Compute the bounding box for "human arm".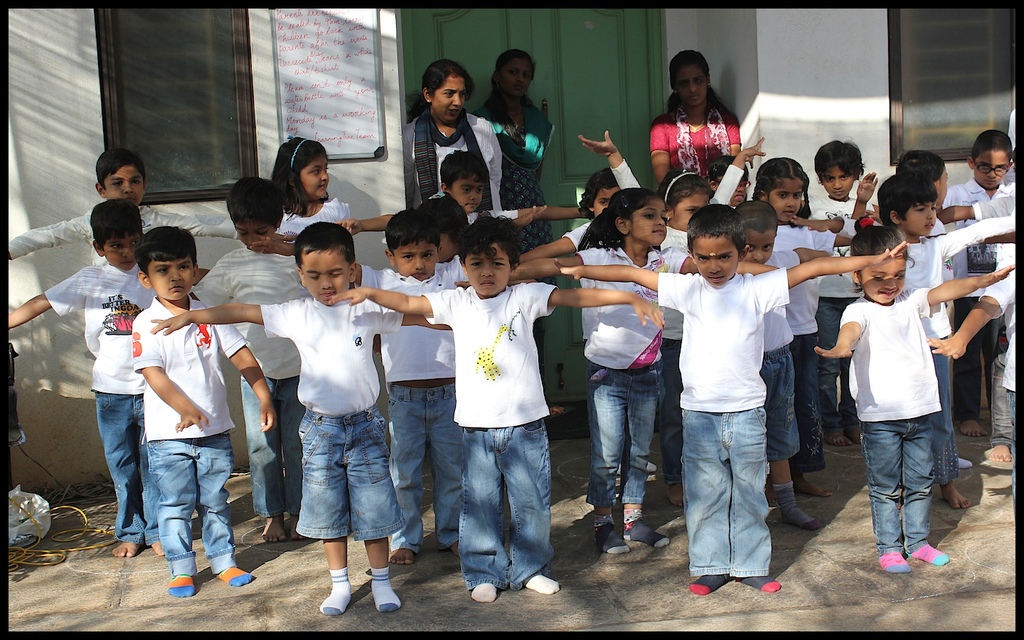
<bbox>850, 171, 884, 227</bbox>.
